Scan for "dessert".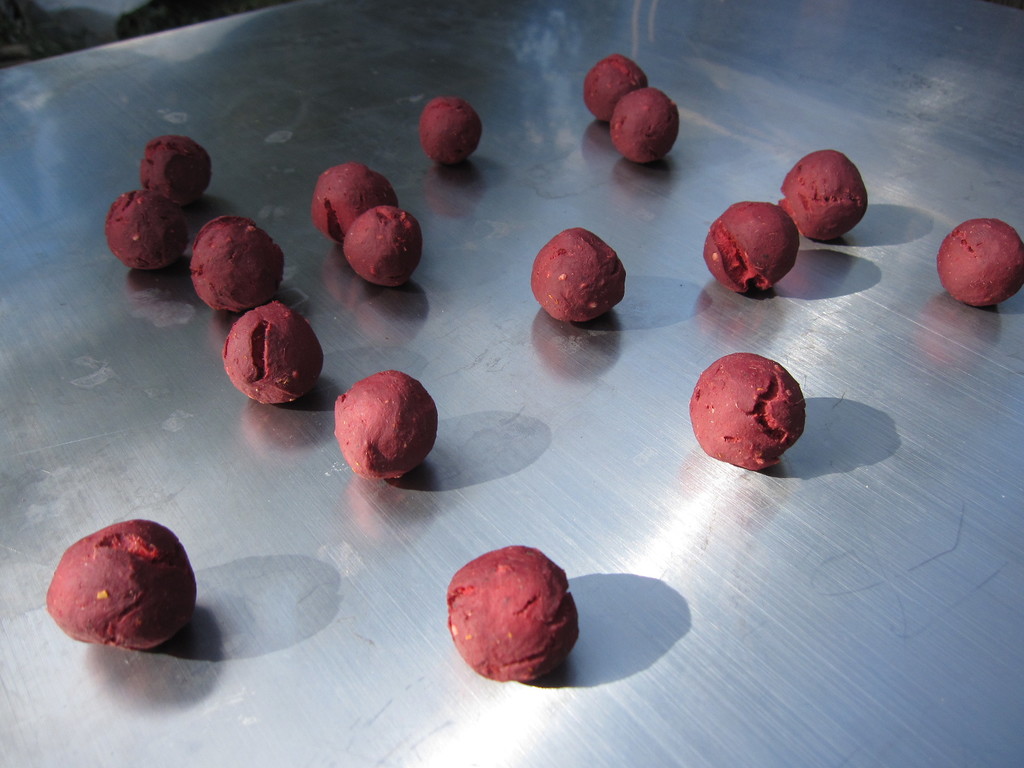
Scan result: [x1=314, y1=163, x2=394, y2=237].
